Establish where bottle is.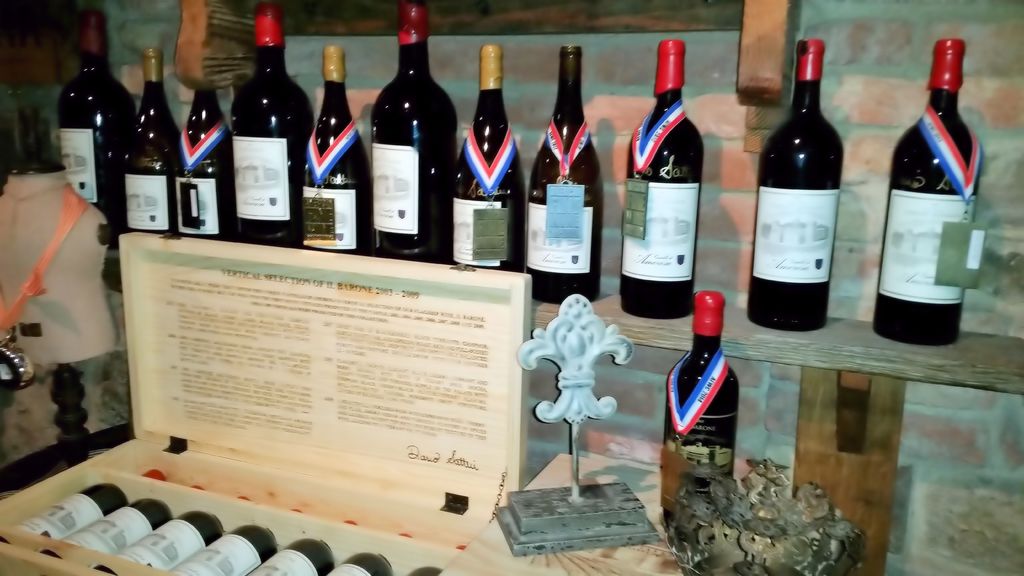
Established at locate(118, 49, 187, 236).
